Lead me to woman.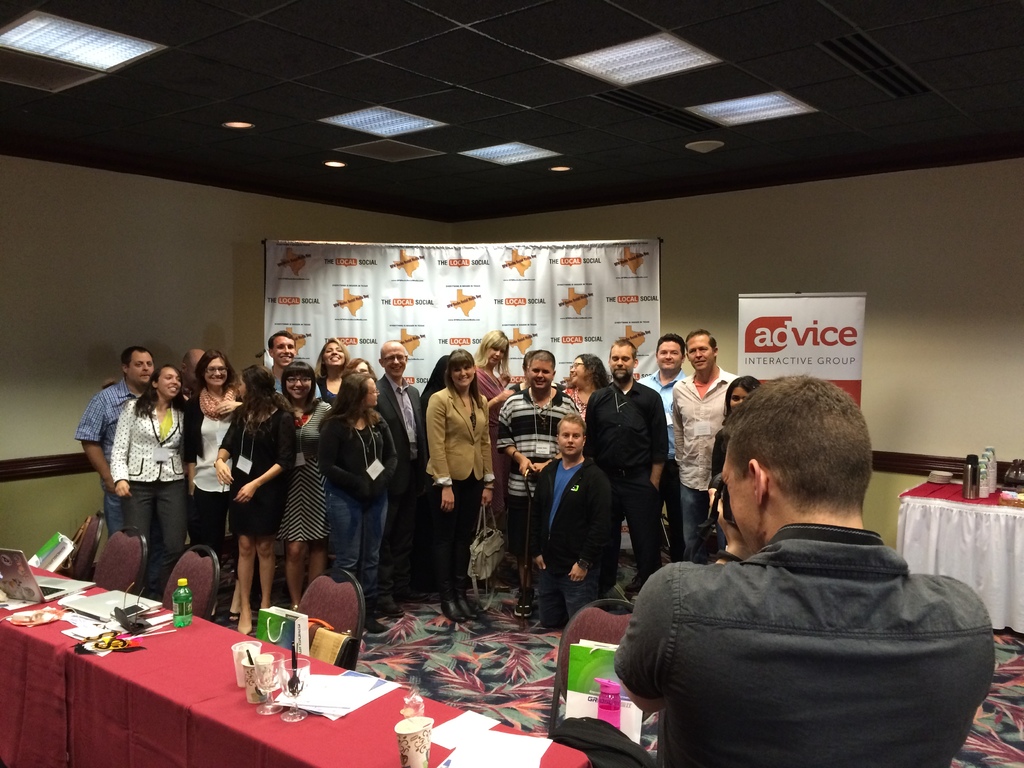
Lead to 273:362:332:606.
